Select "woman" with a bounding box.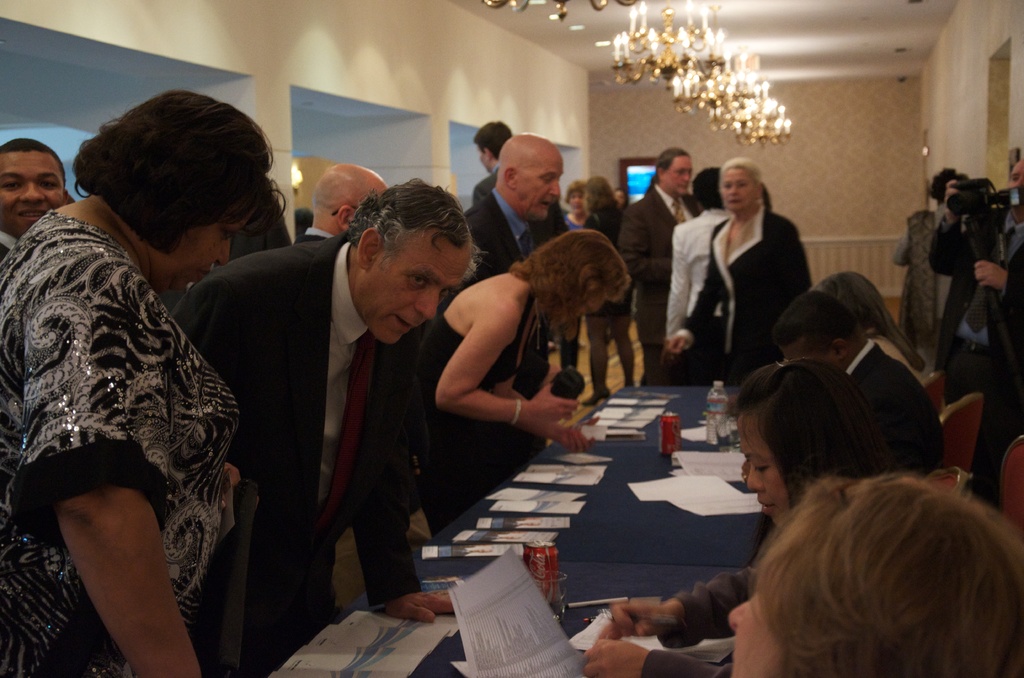
crop(730, 480, 996, 677).
